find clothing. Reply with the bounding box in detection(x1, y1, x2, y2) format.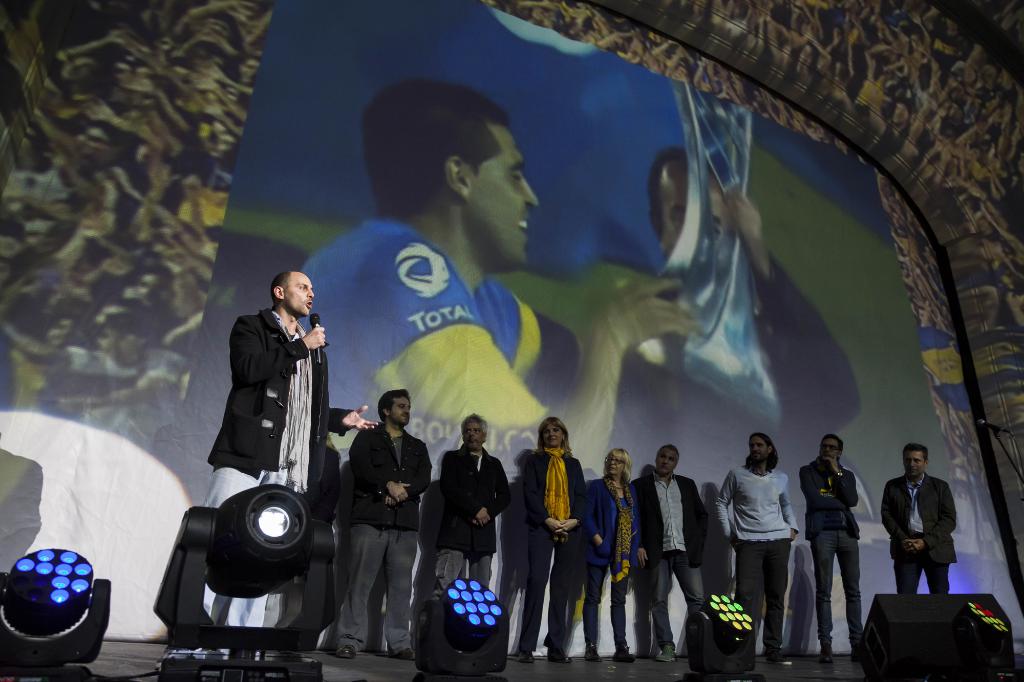
detection(204, 309, 332, 660).
